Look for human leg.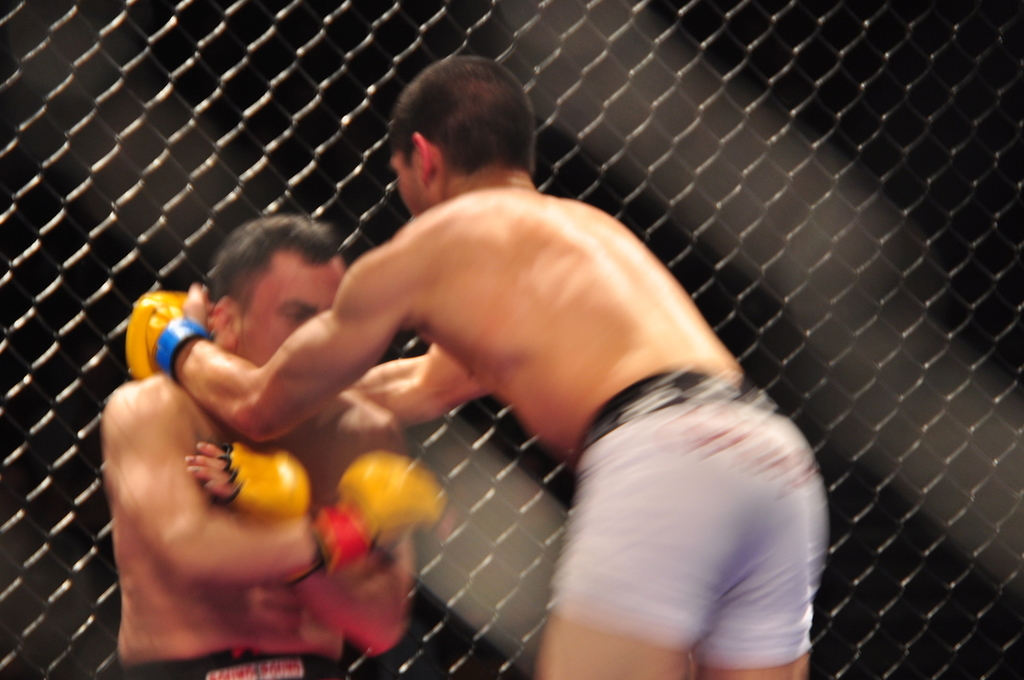
Found: (x1=706, y1=394, x2=822, y2=679).
